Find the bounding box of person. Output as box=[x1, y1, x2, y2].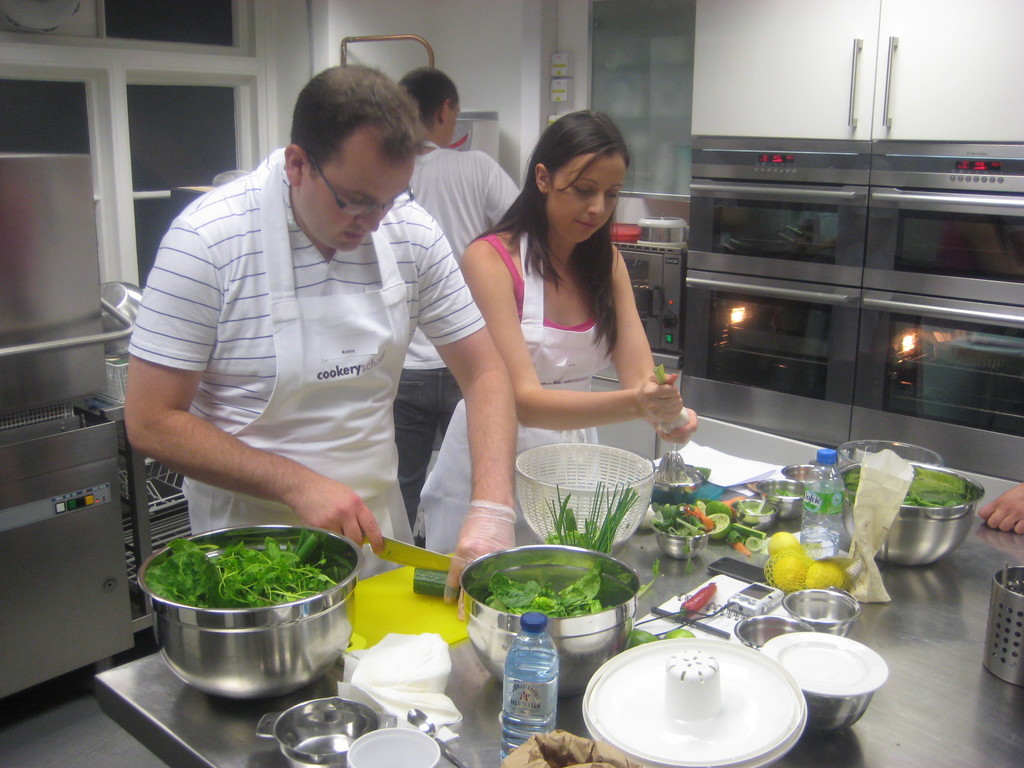
box=[978, 484, 1023, 532].
